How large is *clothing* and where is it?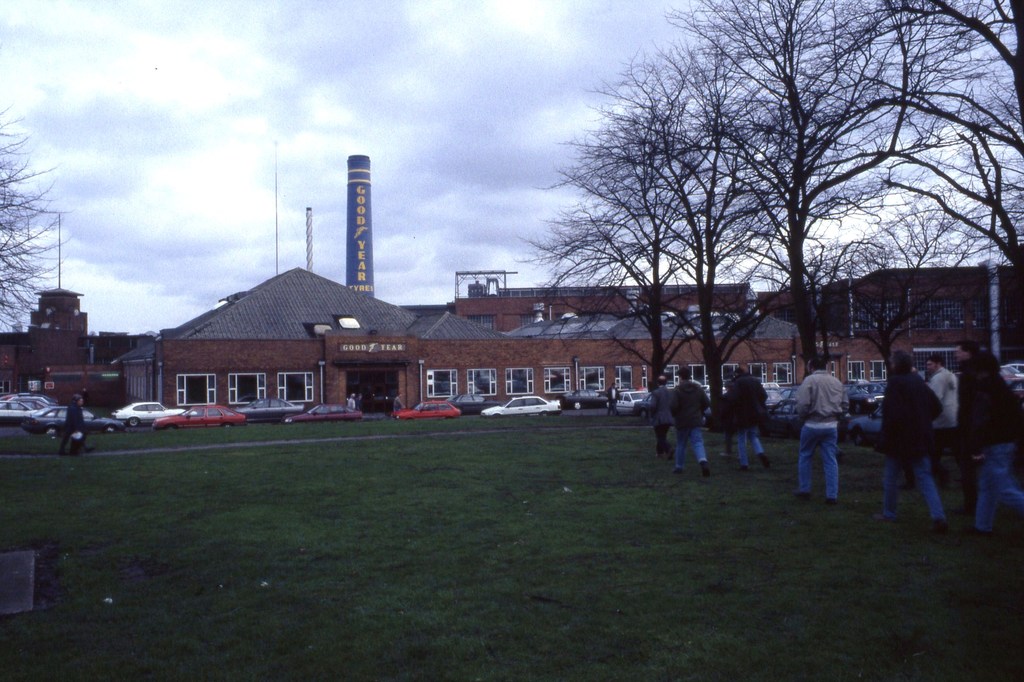
Bounding box: bbox=(964, 367, 1023, 535).
